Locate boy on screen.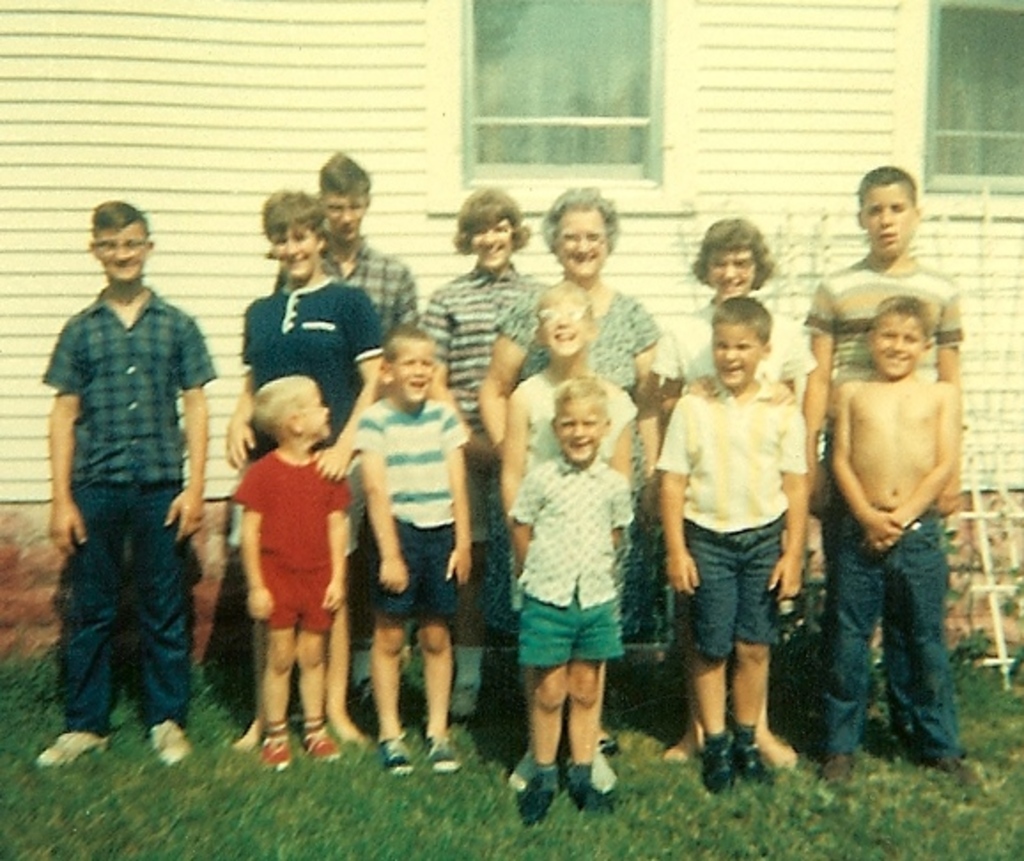
On screen at select_region(818, 299, 987, 790).
